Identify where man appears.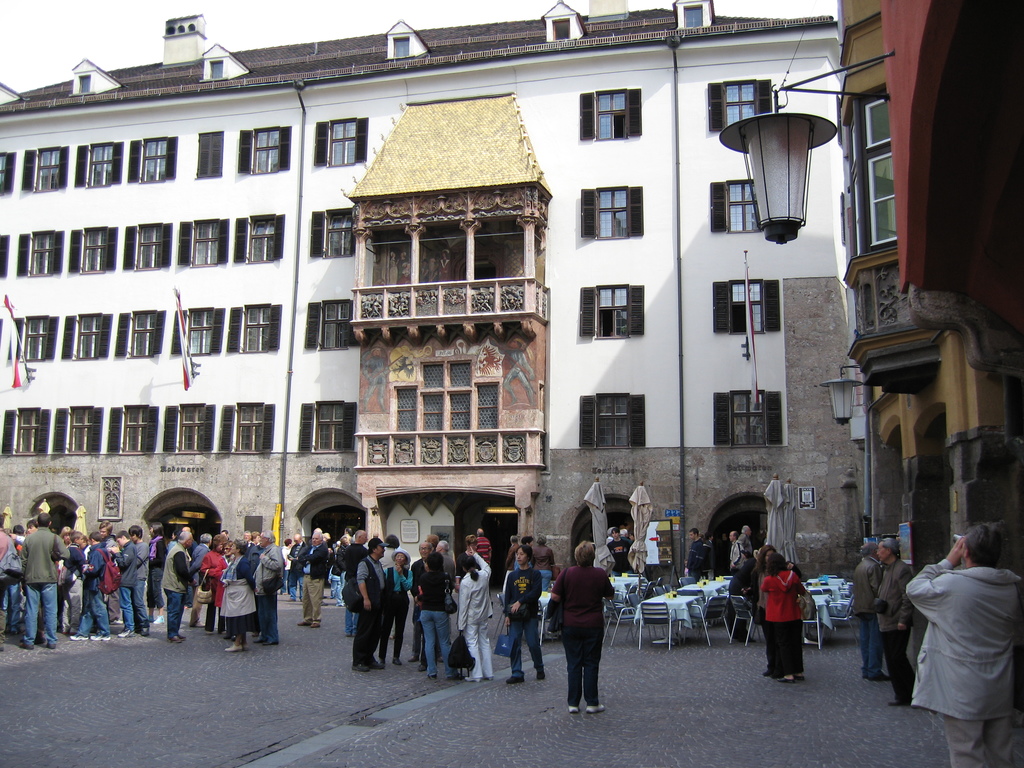
Appears at <bbox>605, 529, 637, 573</bbox>.
